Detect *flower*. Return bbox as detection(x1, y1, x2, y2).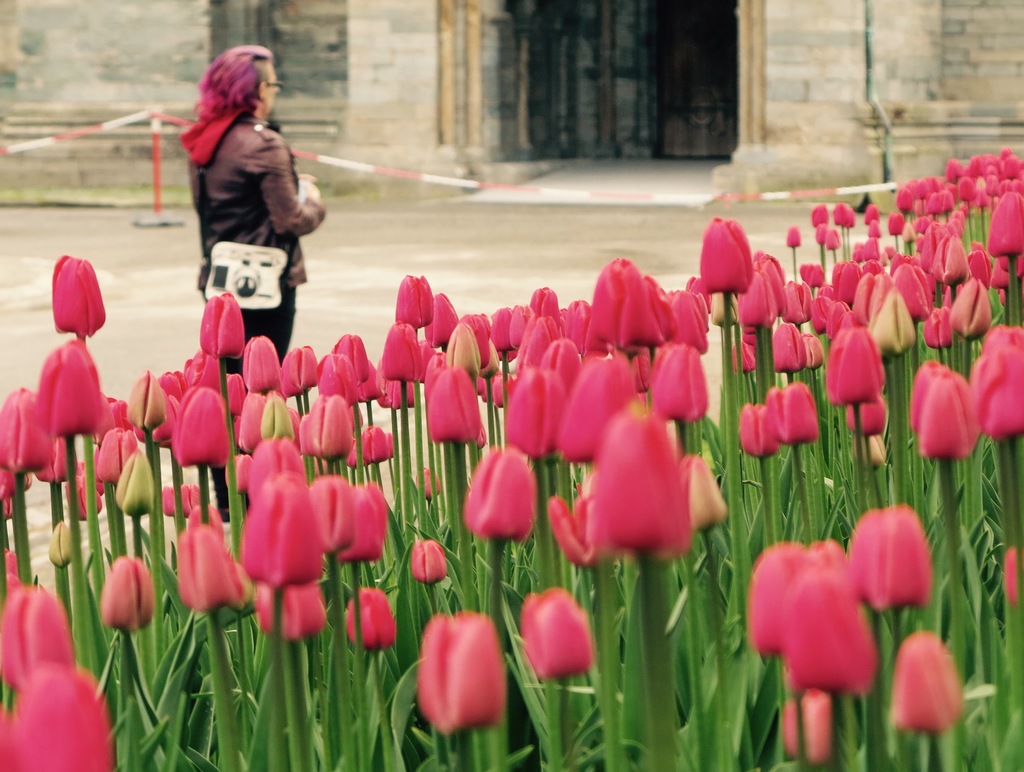
detection(419, 617, 509, 734).
